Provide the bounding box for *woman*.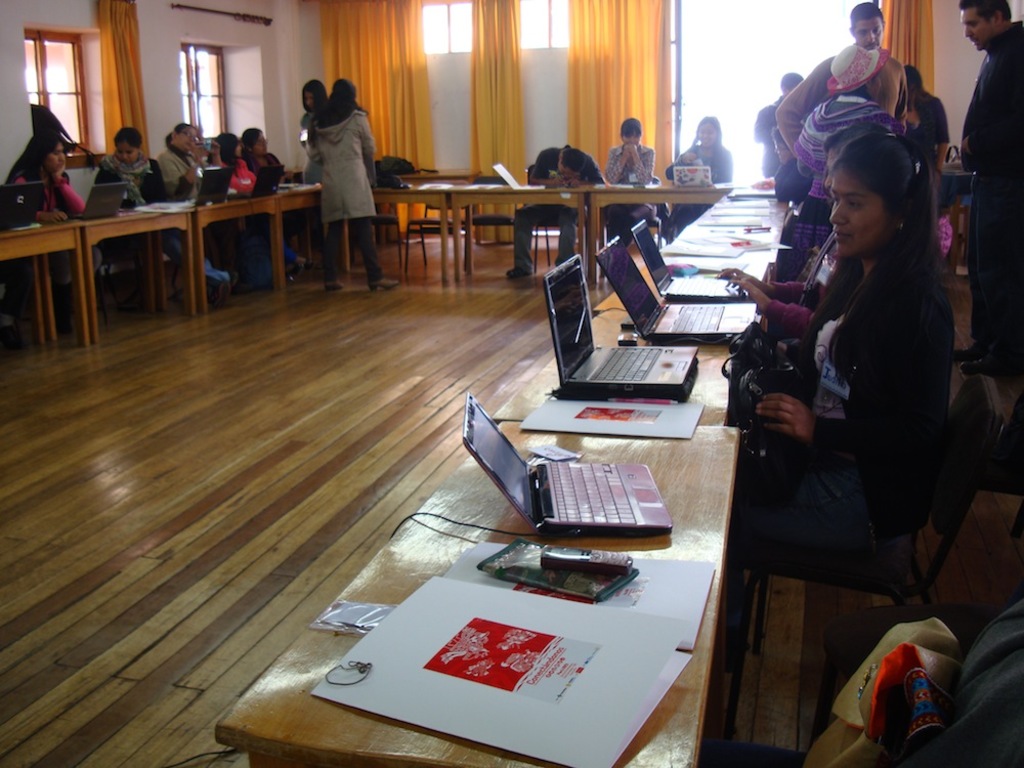
rect(606, 119, 659, 251).
